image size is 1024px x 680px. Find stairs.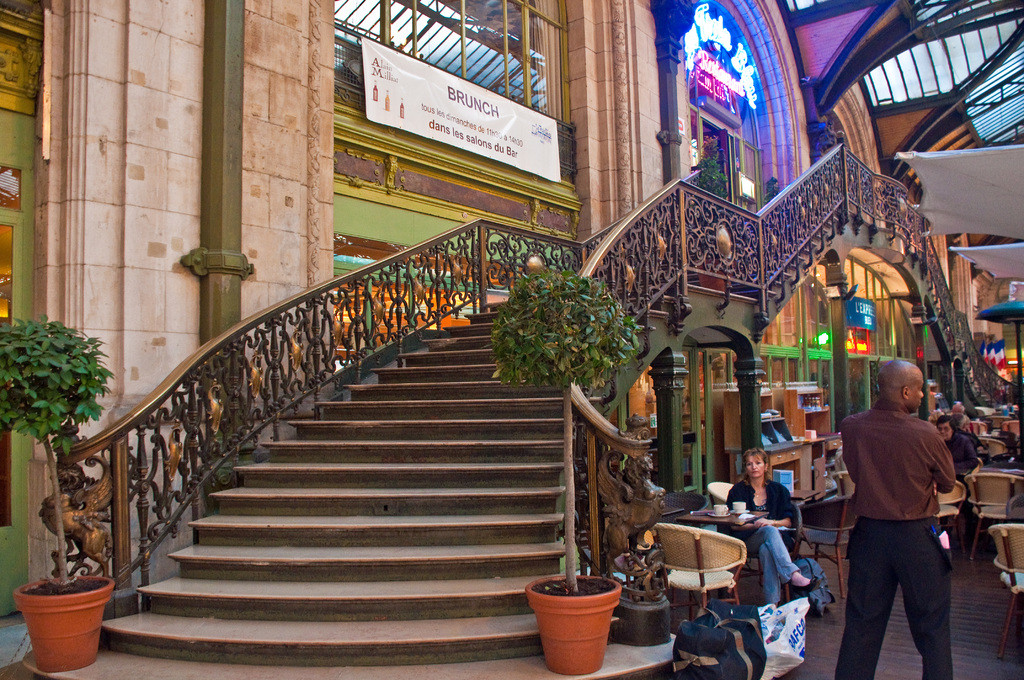
region(114, 301, 678, 679).
